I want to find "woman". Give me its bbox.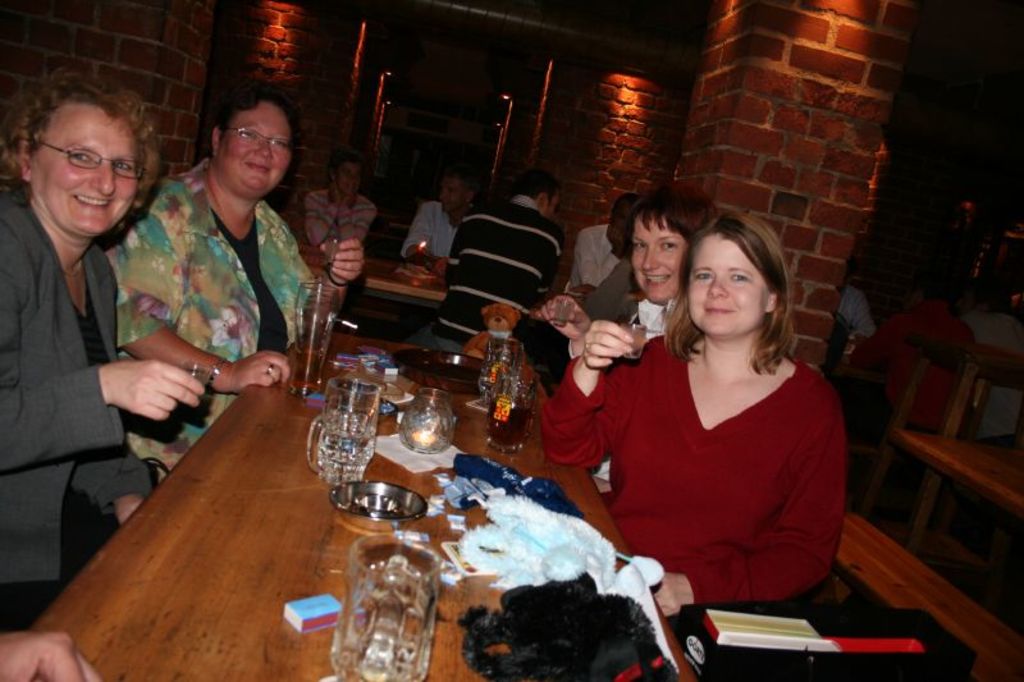
bbox=[530, 188, 727, 415].
